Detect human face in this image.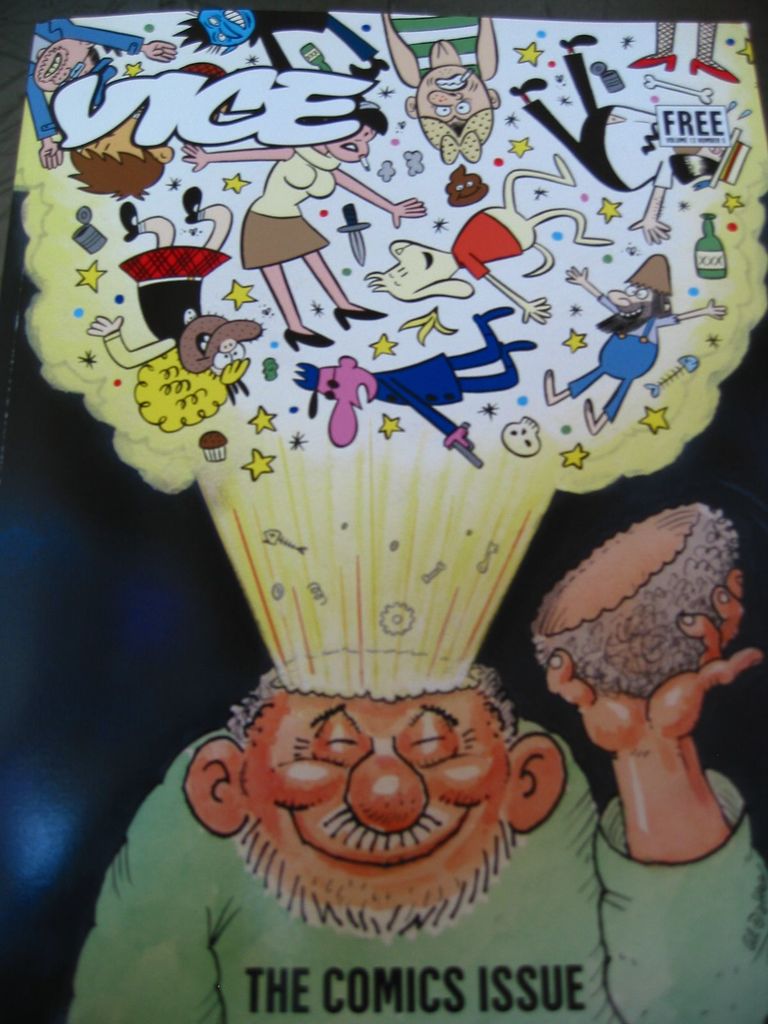
Detection: rect(248, 690, 525, 915).
